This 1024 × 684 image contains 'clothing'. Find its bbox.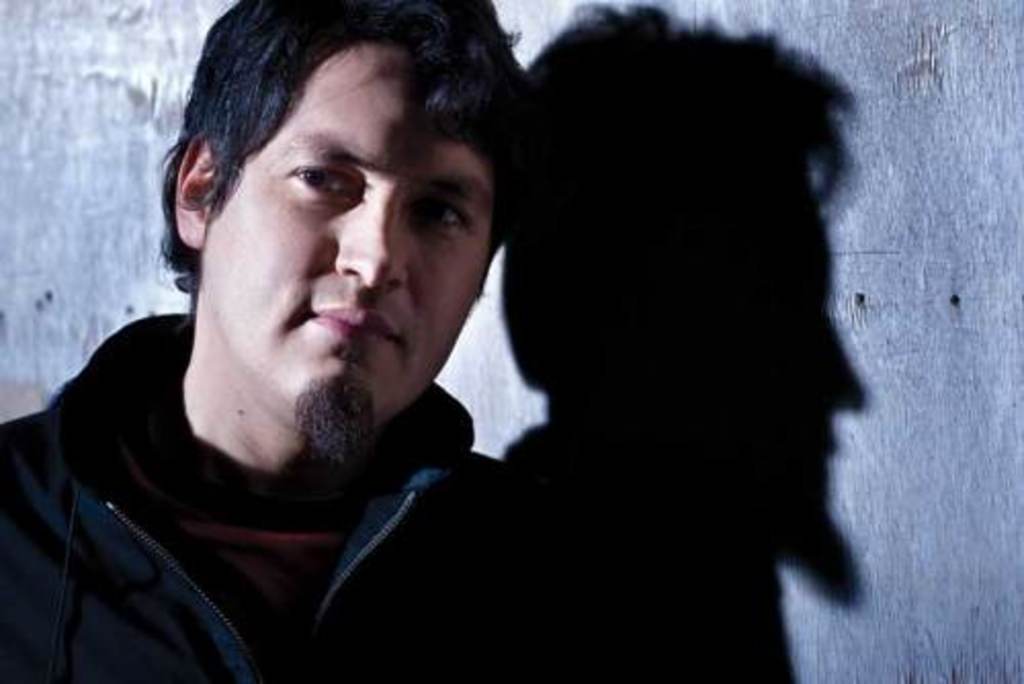
0/305/610/682.
